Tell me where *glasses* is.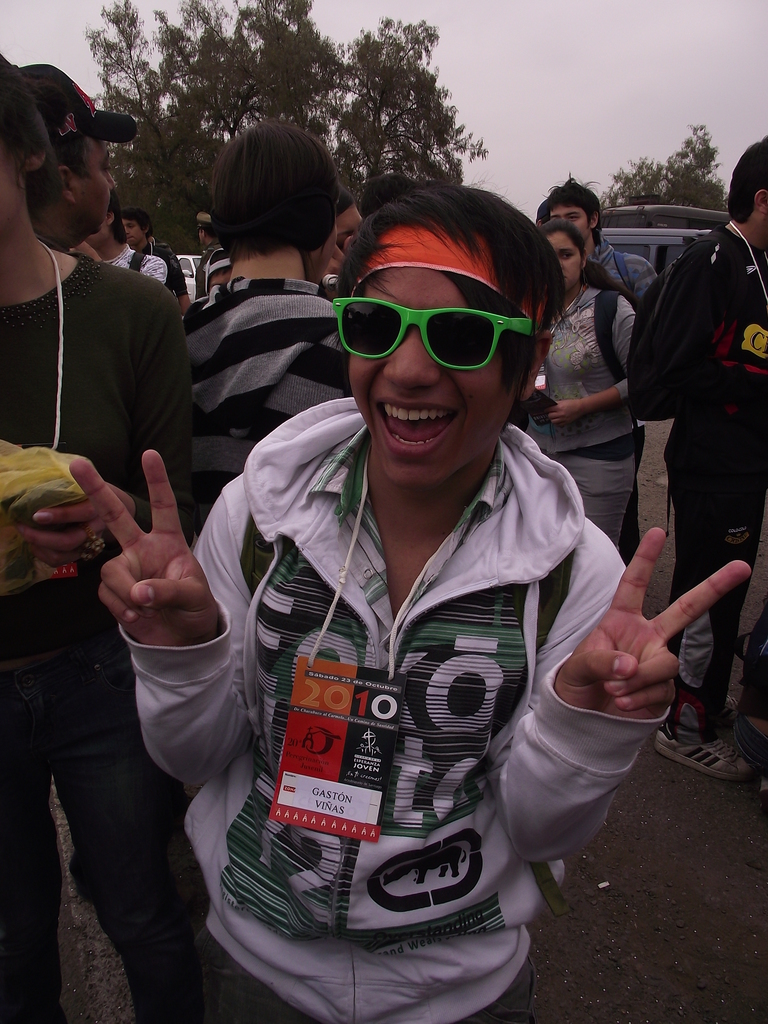
*glasses* is at [left=342, top=284, right=518, bottom=372].
